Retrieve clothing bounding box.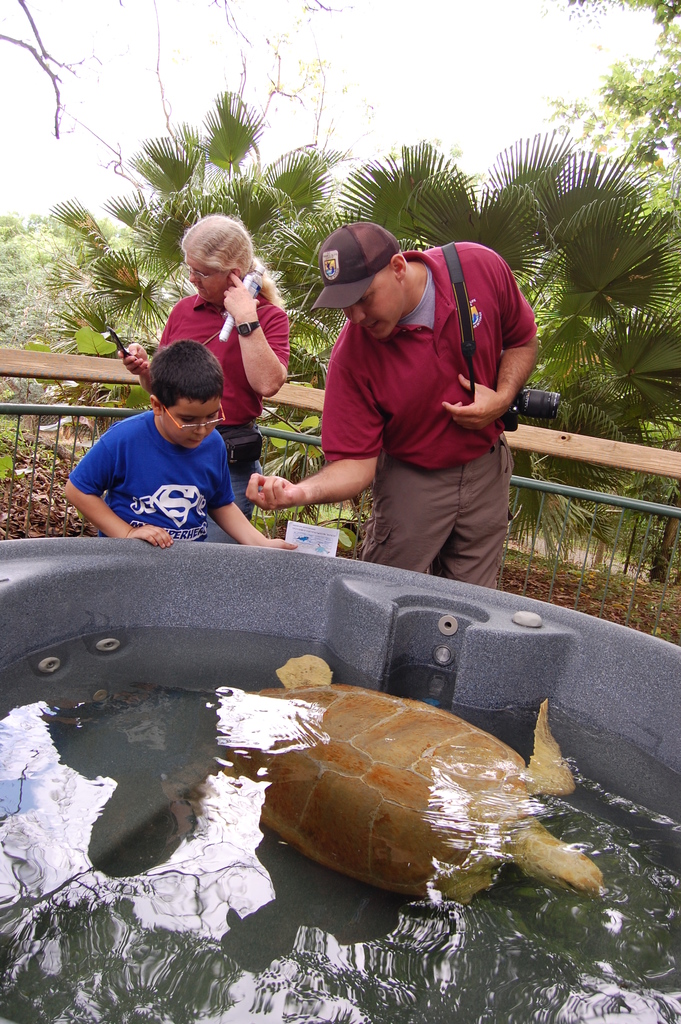
Bounding box: [138,284,294,512].
